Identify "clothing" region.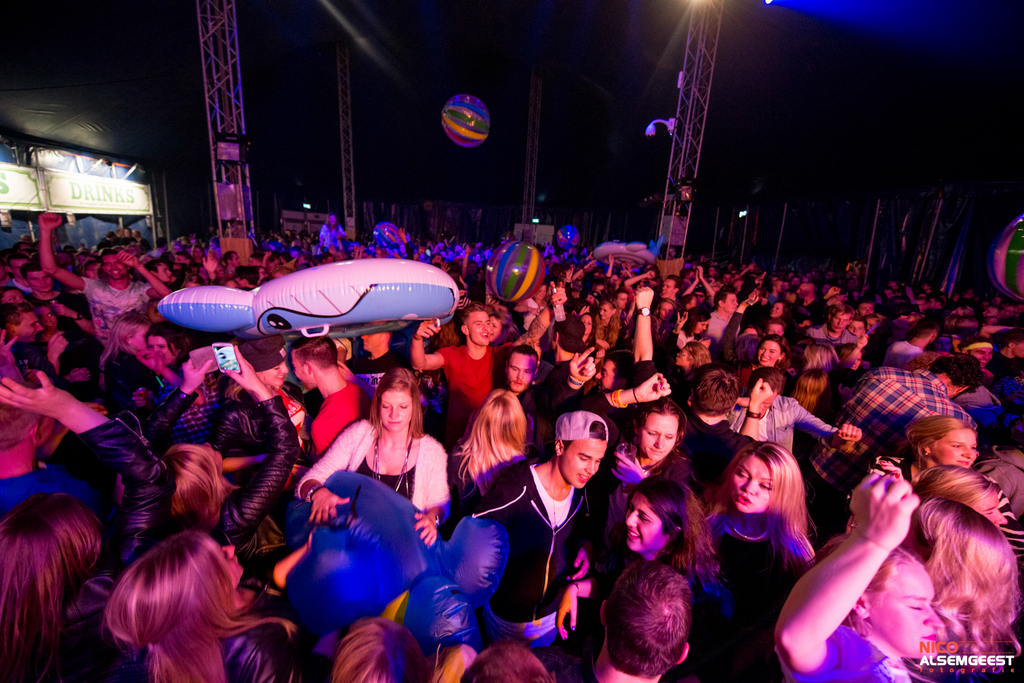
Region: x1=528, y1=299, x2=546, y2=329.
